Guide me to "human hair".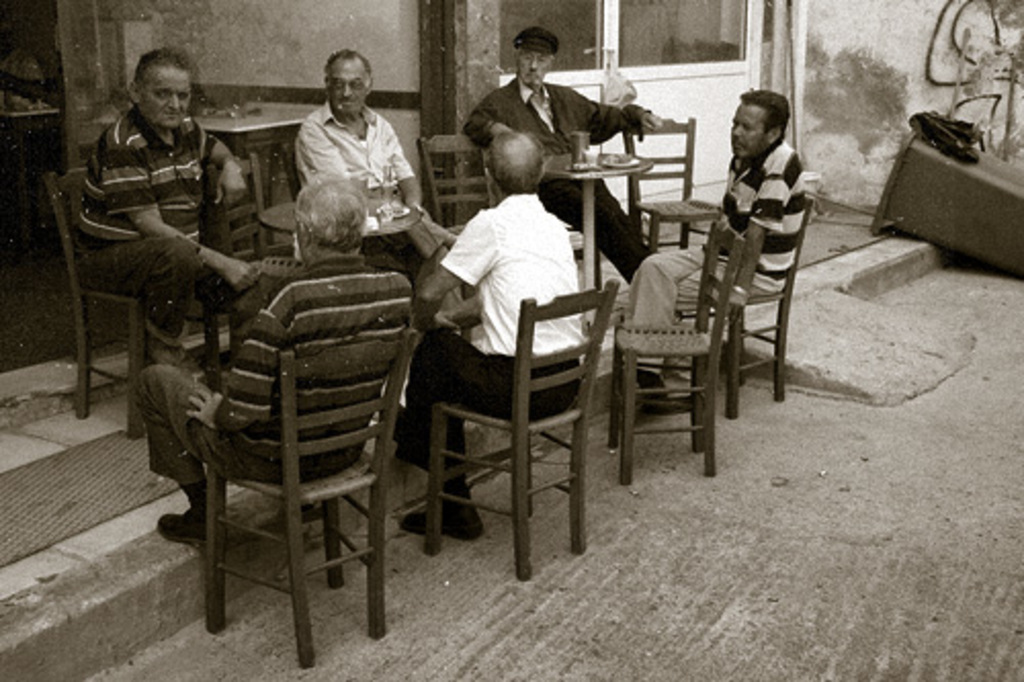
Guidance: crop(287, 172, 369, 248).
